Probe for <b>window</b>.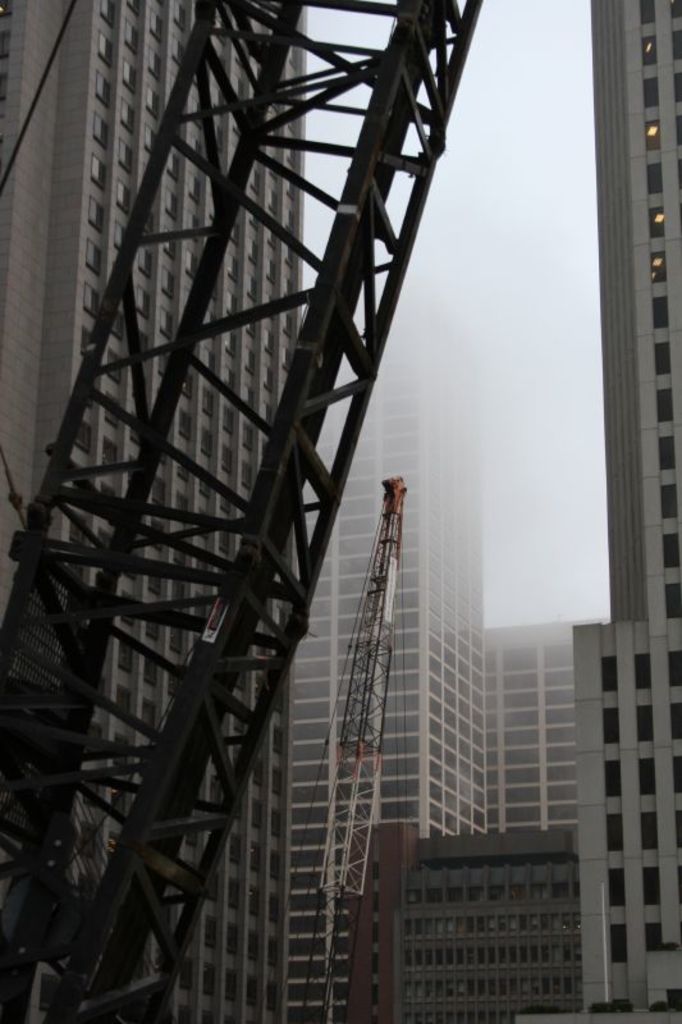
Probe result: (668,705,681,741).
